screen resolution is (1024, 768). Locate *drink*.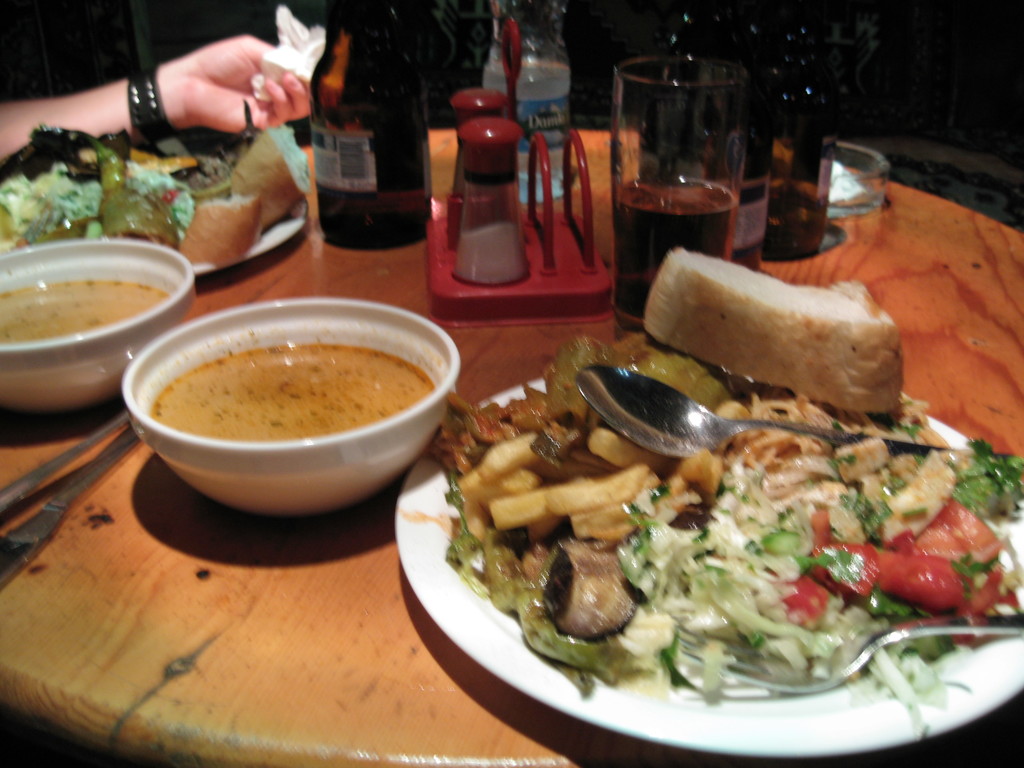
l=487, t=56, r=575, b=196.
